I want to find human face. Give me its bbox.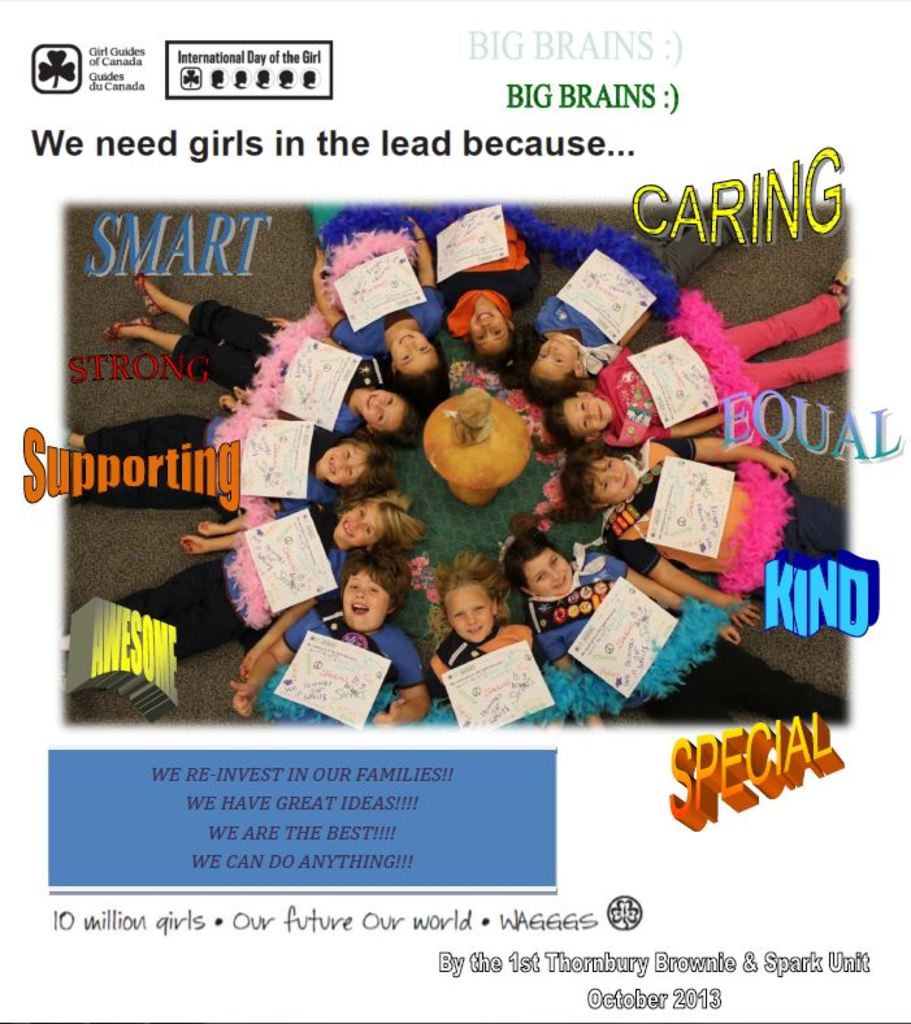
locate(343, 576, 392, 632).
